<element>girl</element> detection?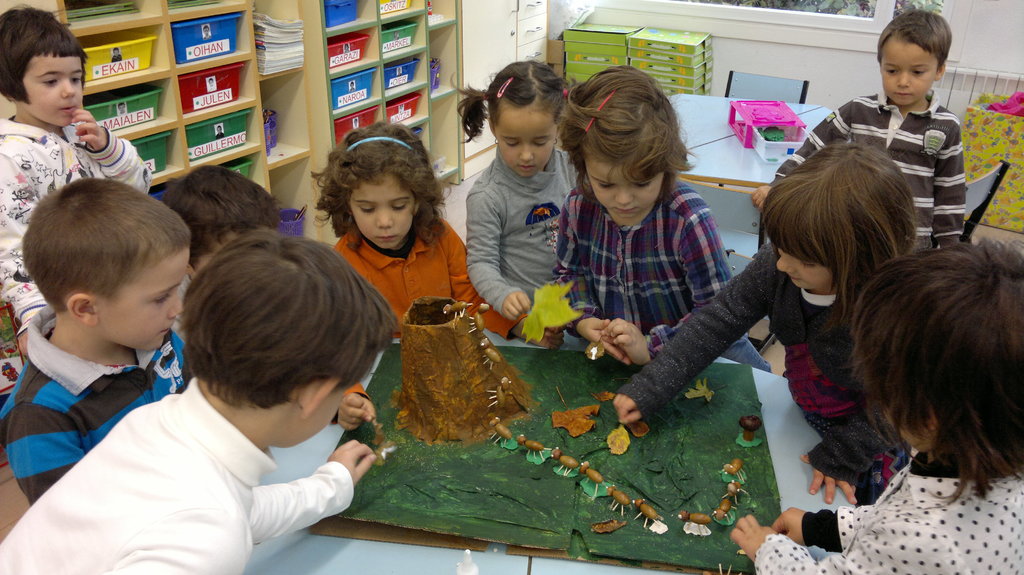
0:11:153:367
